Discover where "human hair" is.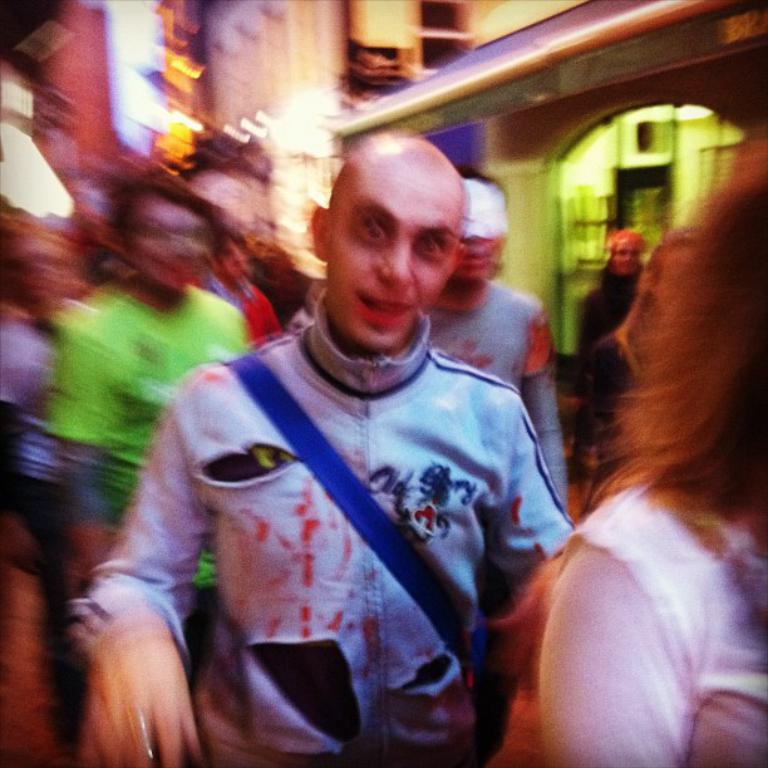
Discovered at {"x1": 488, "y1": 134, "x2": 767, "y2": 696}.
